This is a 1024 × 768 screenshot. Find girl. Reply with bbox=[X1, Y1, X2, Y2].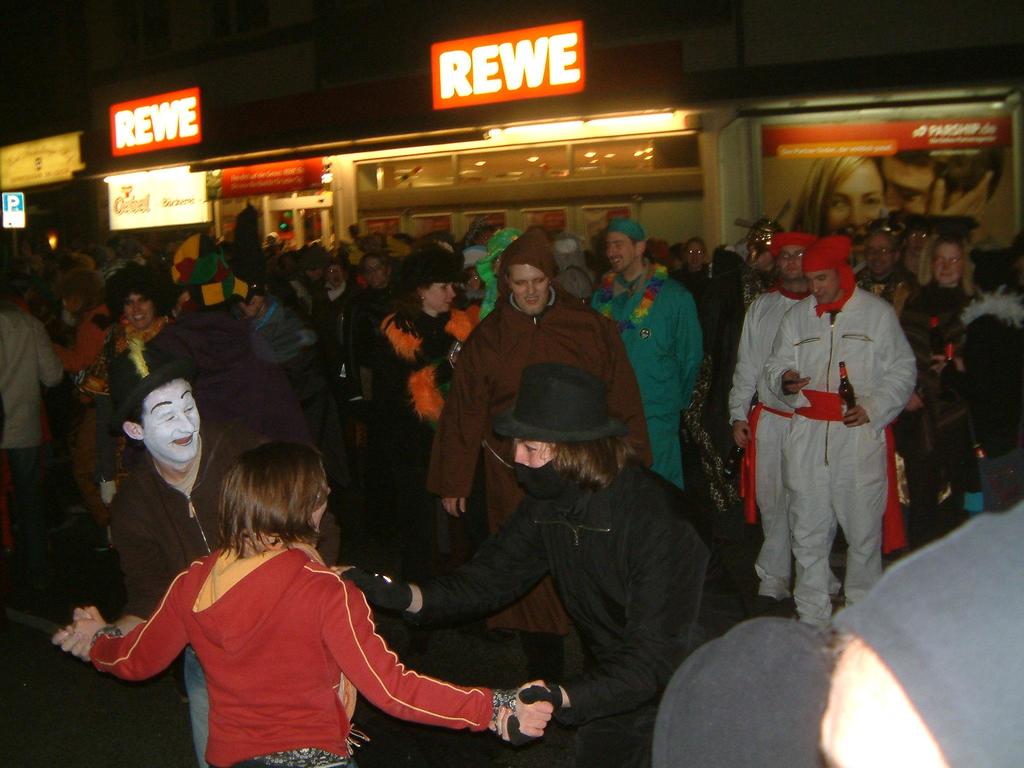
bbox=[58, 445, 559, 767].
